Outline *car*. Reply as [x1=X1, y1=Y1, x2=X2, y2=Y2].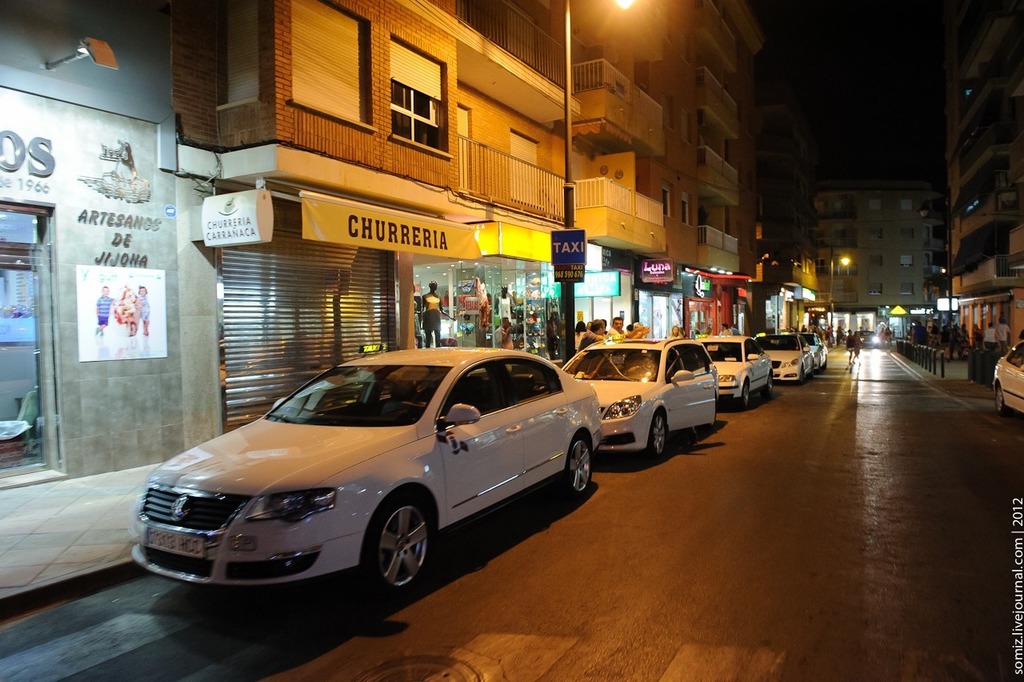
[x1=130, y1=346, x2=618, y2=614].
